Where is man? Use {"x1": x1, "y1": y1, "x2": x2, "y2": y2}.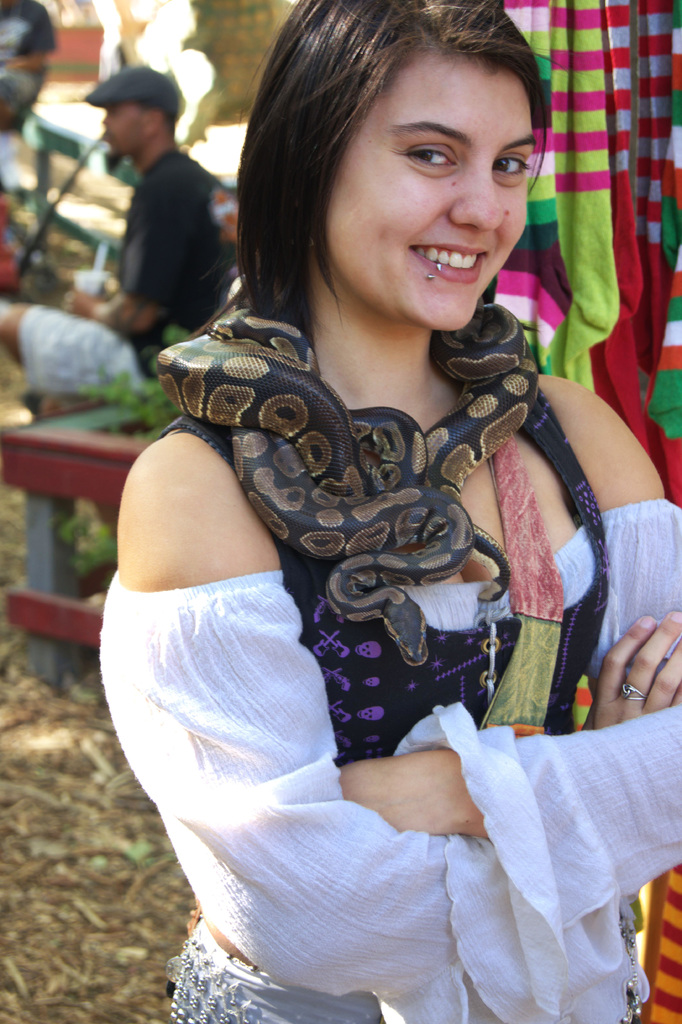
{"x1": 76, "y1": 72, "x2": 231, "y2": 324}.
